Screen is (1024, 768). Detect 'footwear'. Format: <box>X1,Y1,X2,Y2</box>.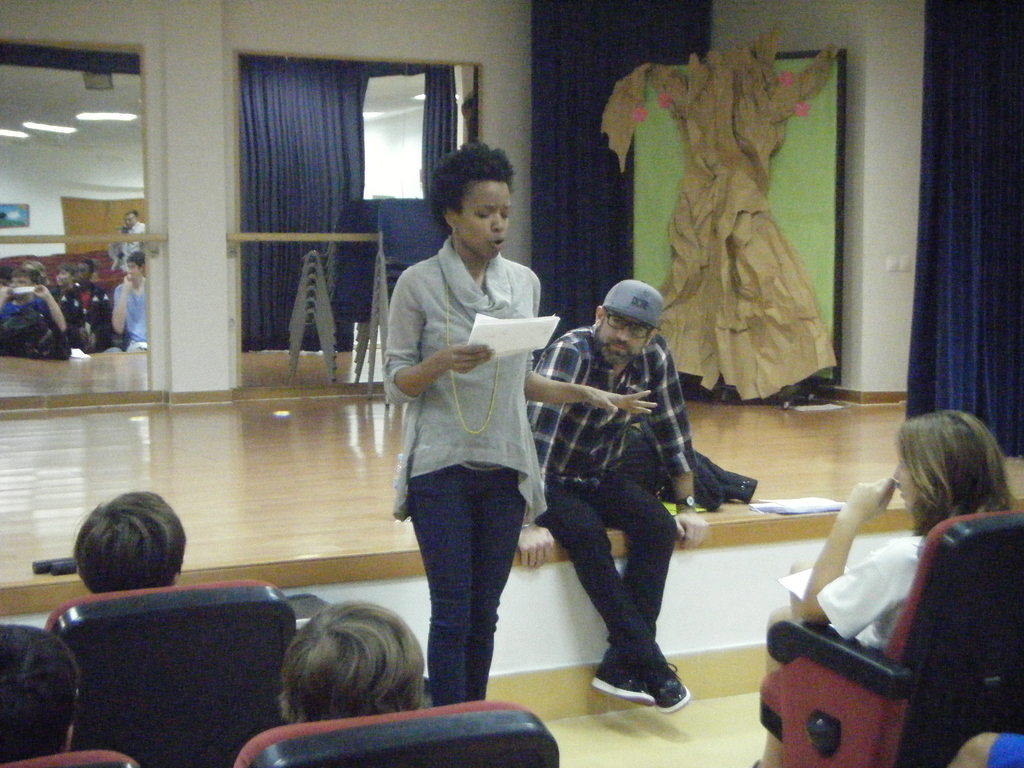
<box>655,651,690,712</box>.
